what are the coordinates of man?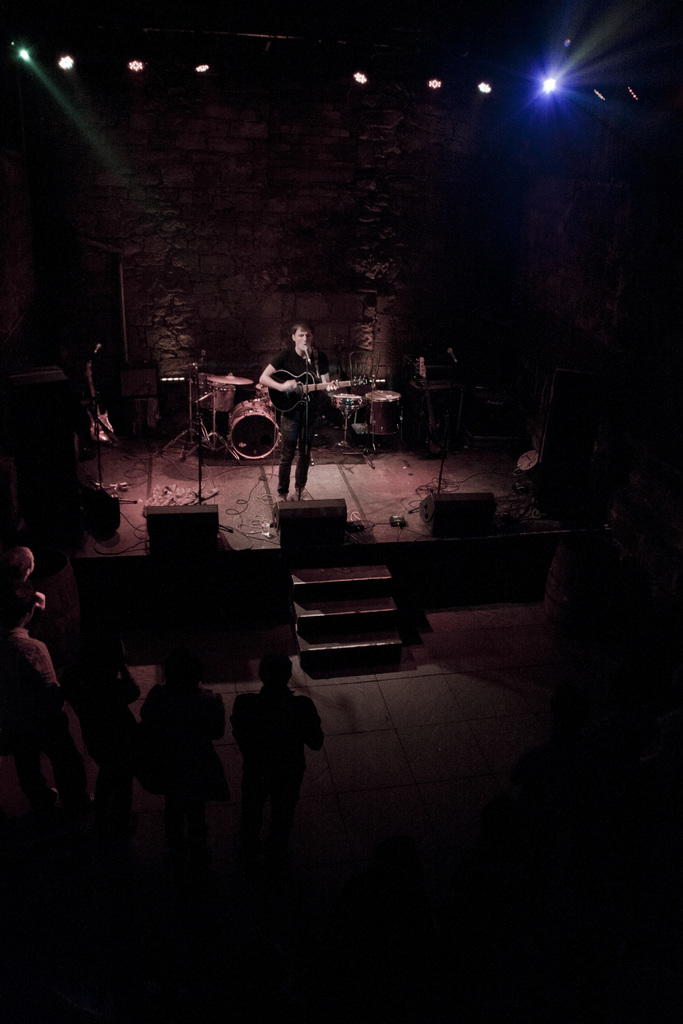
box=[229, 662, 327, 857].
